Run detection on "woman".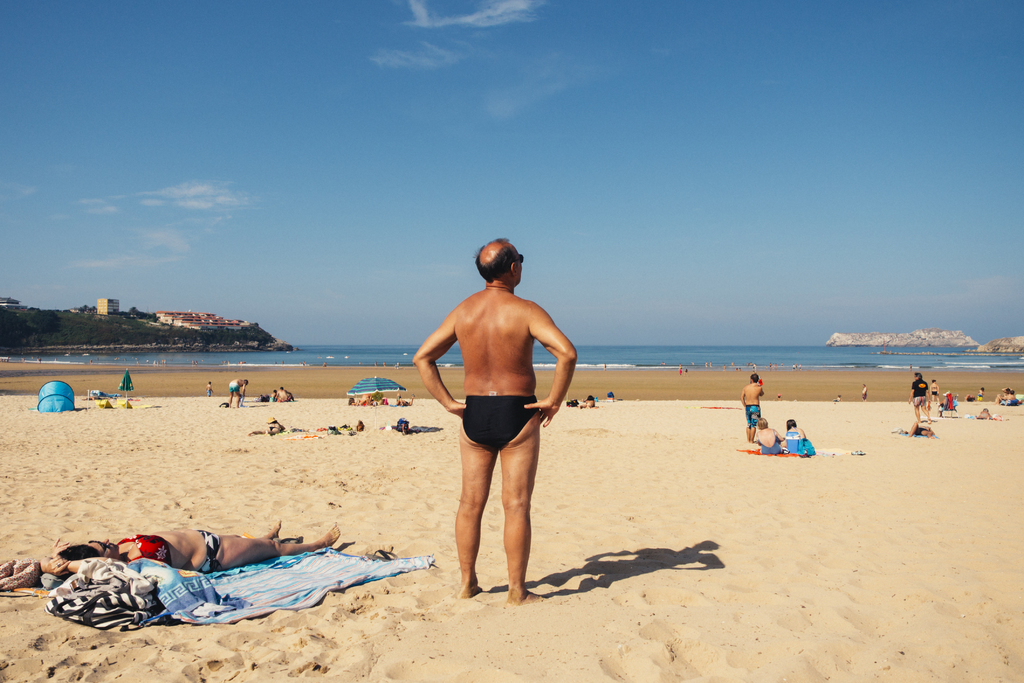
Result: region(40, 519, 342, 575).
